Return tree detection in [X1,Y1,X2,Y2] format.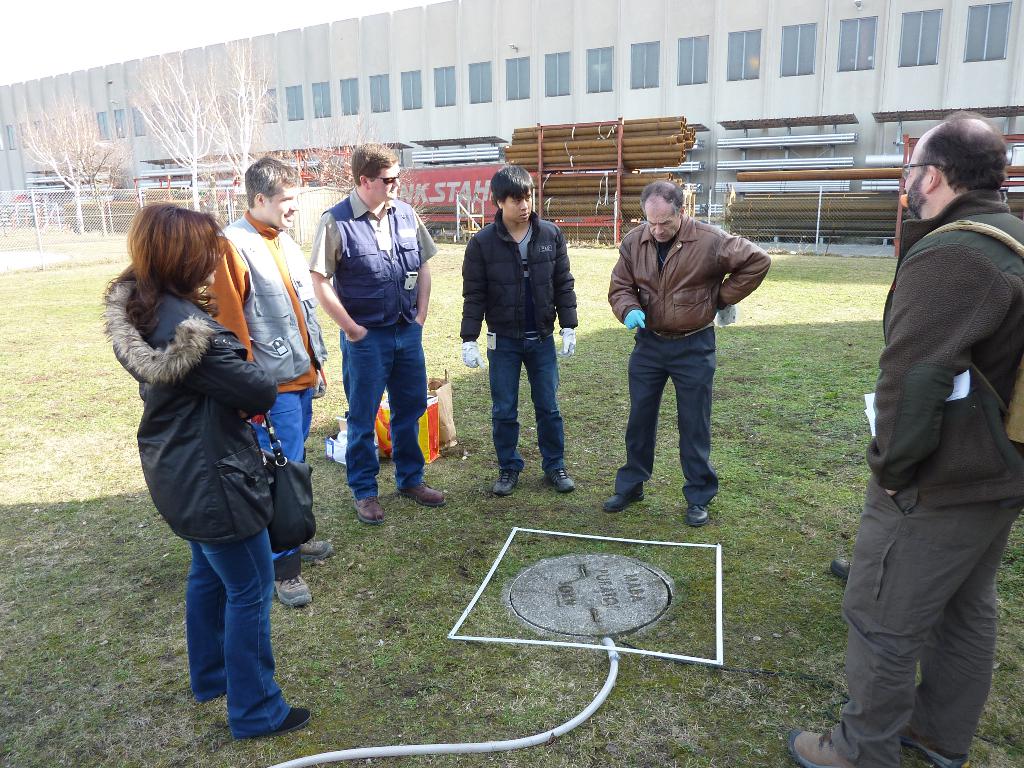
[127,36,277,212].
